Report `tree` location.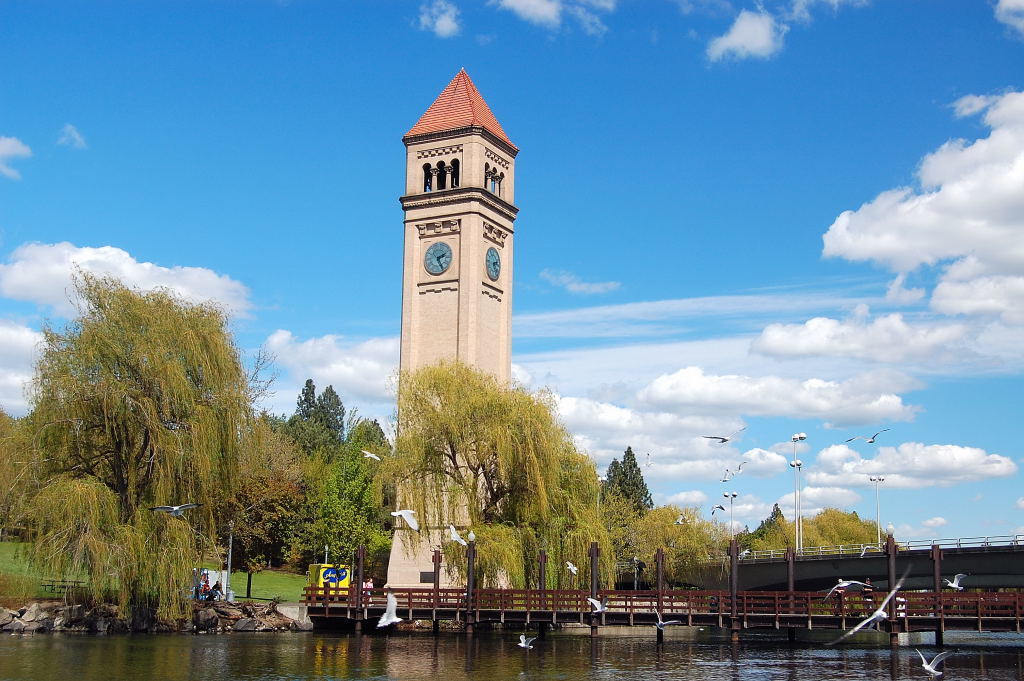
Report: <region>770, 510, 790, 549</region>.
